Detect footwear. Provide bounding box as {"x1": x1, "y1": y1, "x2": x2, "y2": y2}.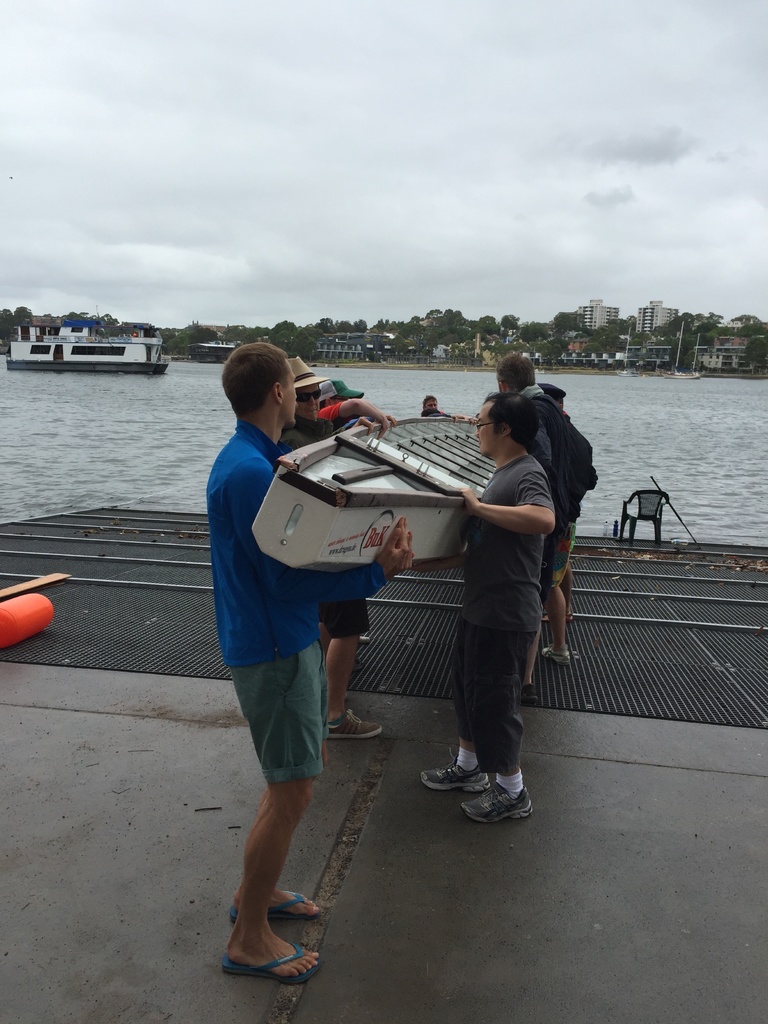
{"x1": 422, "y1": 769, "x2": 492, "y2": 795}.
